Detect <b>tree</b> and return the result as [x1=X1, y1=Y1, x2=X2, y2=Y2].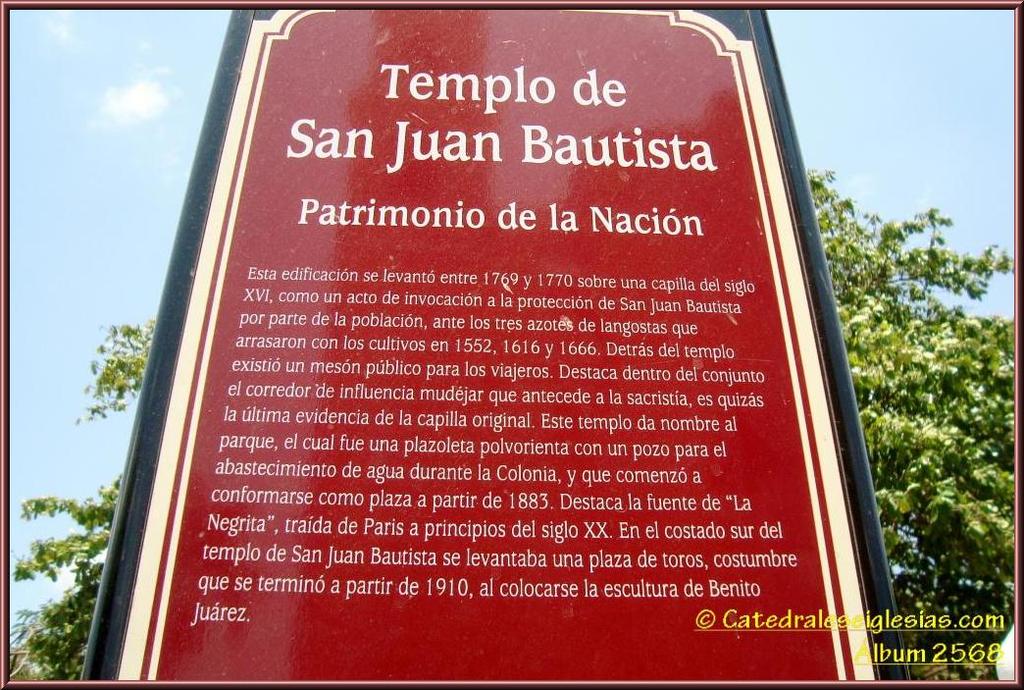
[x1=10, y1=166, x2=1017, y2=682].
